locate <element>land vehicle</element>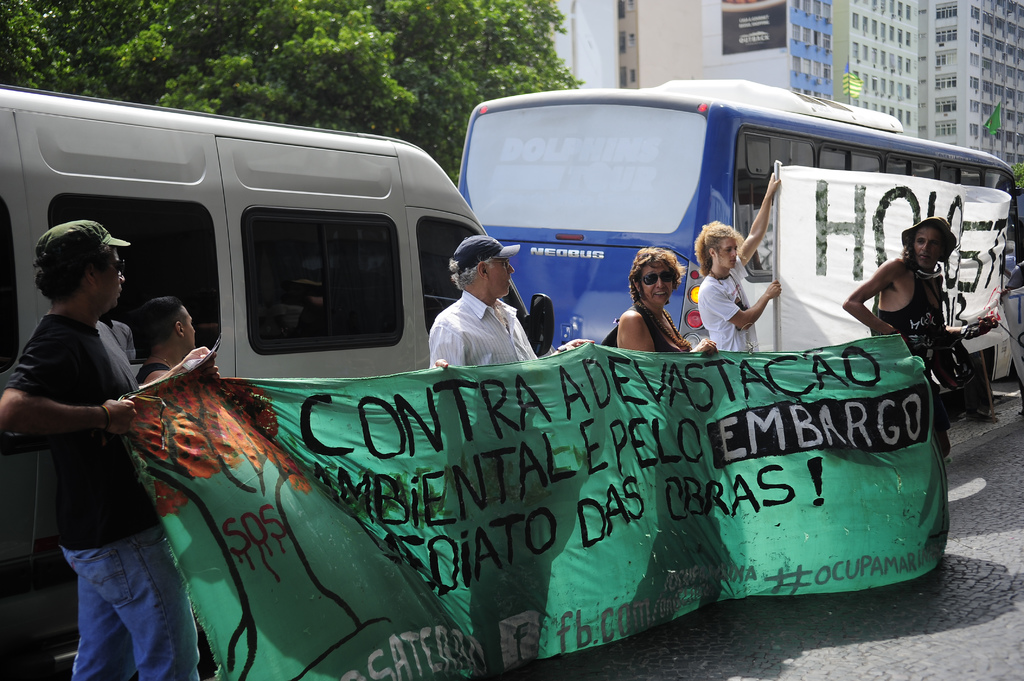
(left=452, top=76, right=1022, bottom=387)
